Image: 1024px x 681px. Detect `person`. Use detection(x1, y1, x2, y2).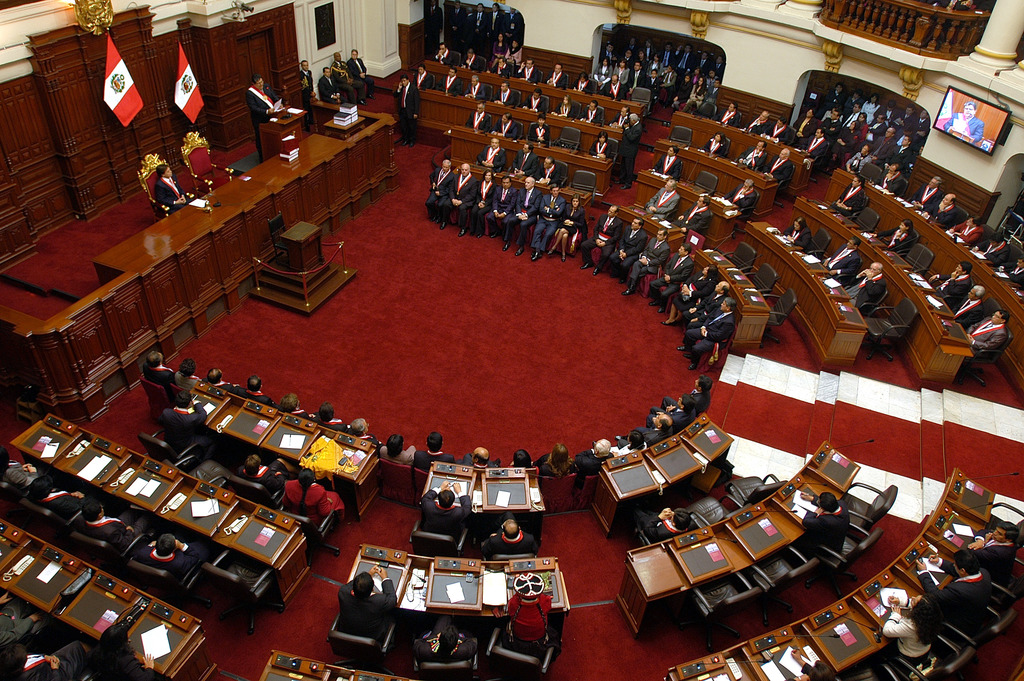
detection(795, 106, 819, 151).
